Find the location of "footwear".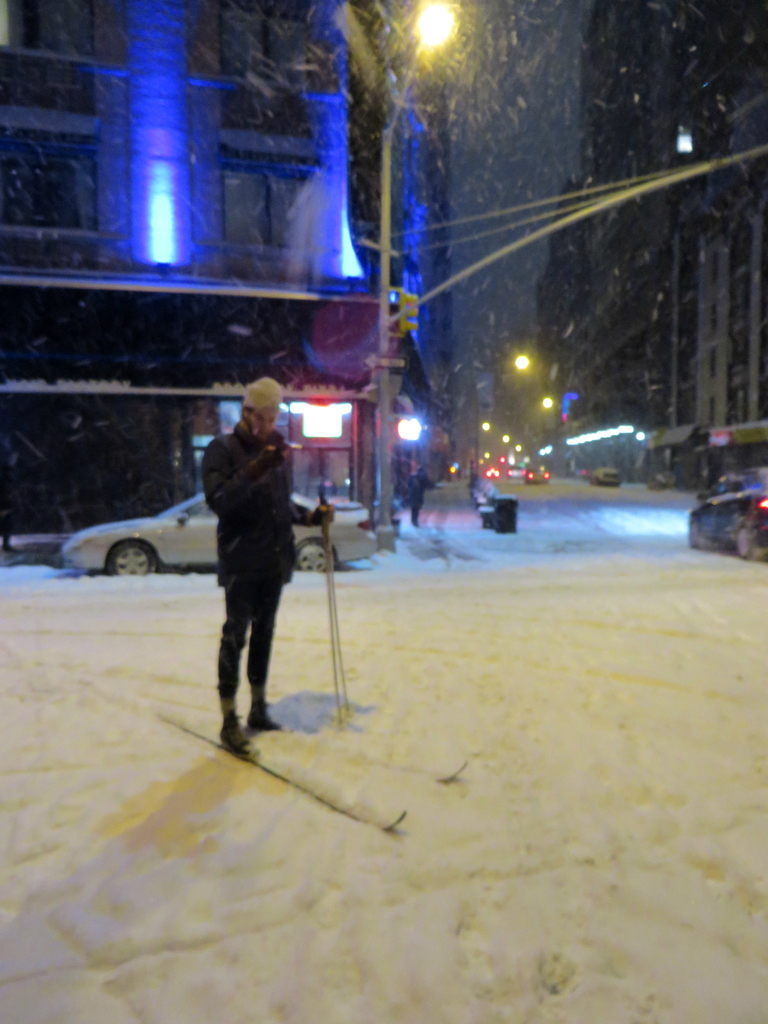
Location: (x1=250, y1=703, x2=288, y2=732).
